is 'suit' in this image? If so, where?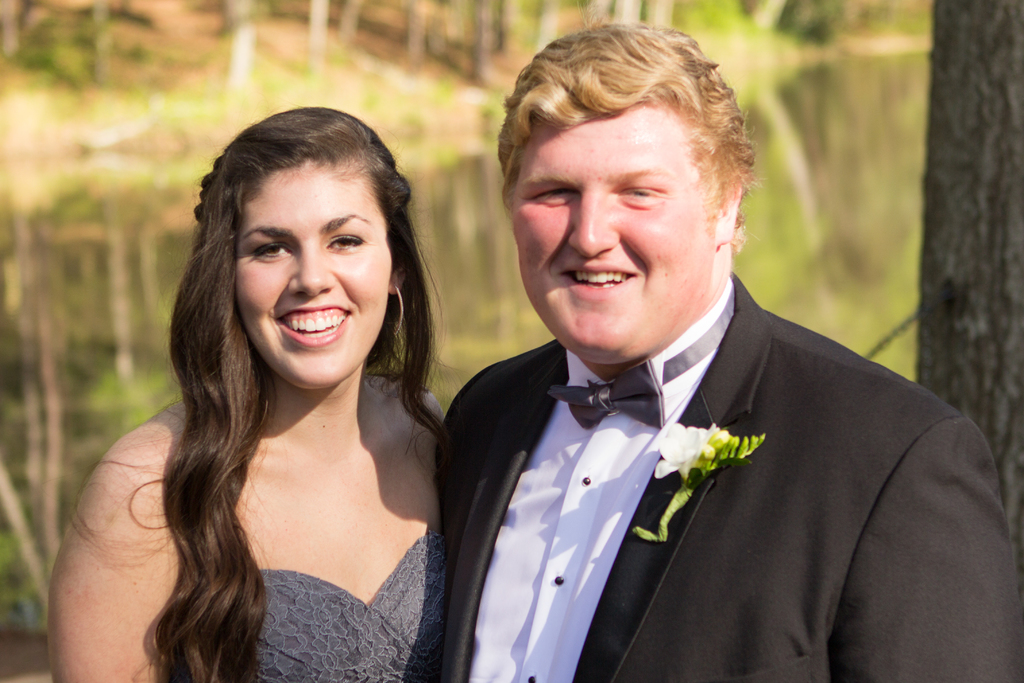
Yes, at left=431, top=273, right=1023, bottom=682.
